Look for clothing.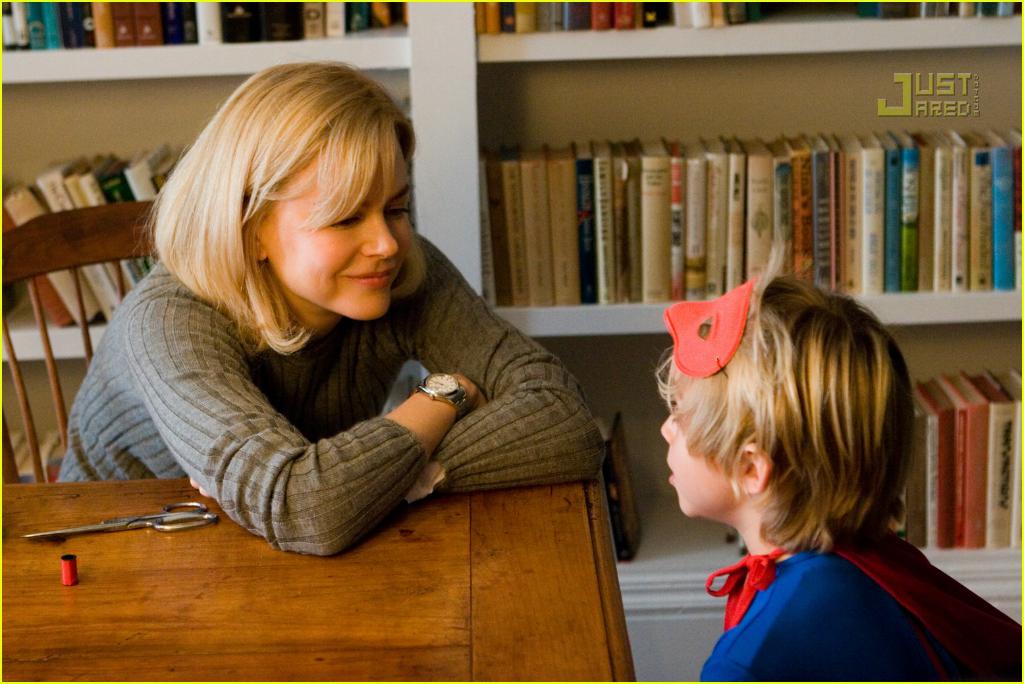
Found: Rect(53, 253, 625, 577).
